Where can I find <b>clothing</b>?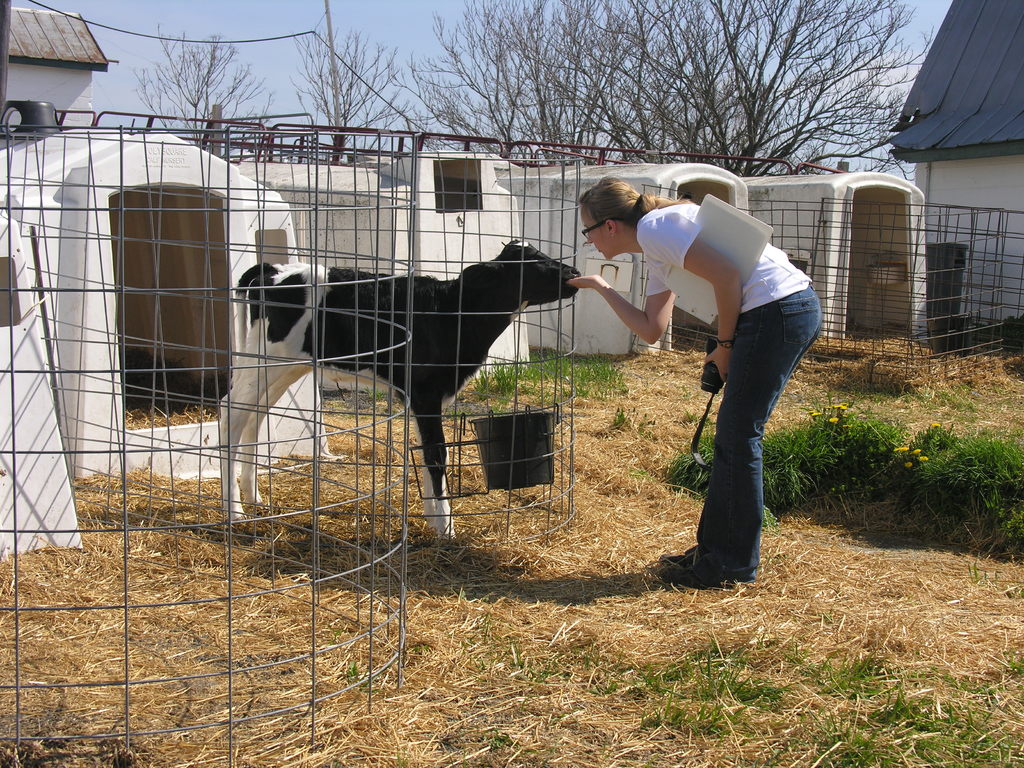
You can find it at (x1=644, y1=199, x2=811, y2=584).
